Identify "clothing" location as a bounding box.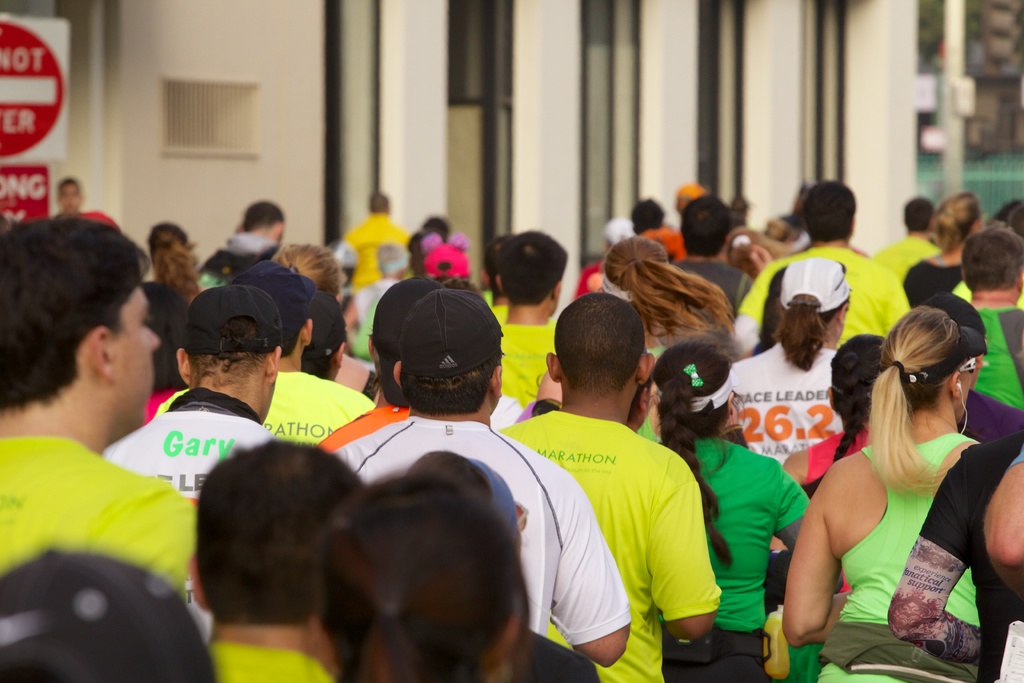
[left=113, top=404, right=252, bottom=475].
